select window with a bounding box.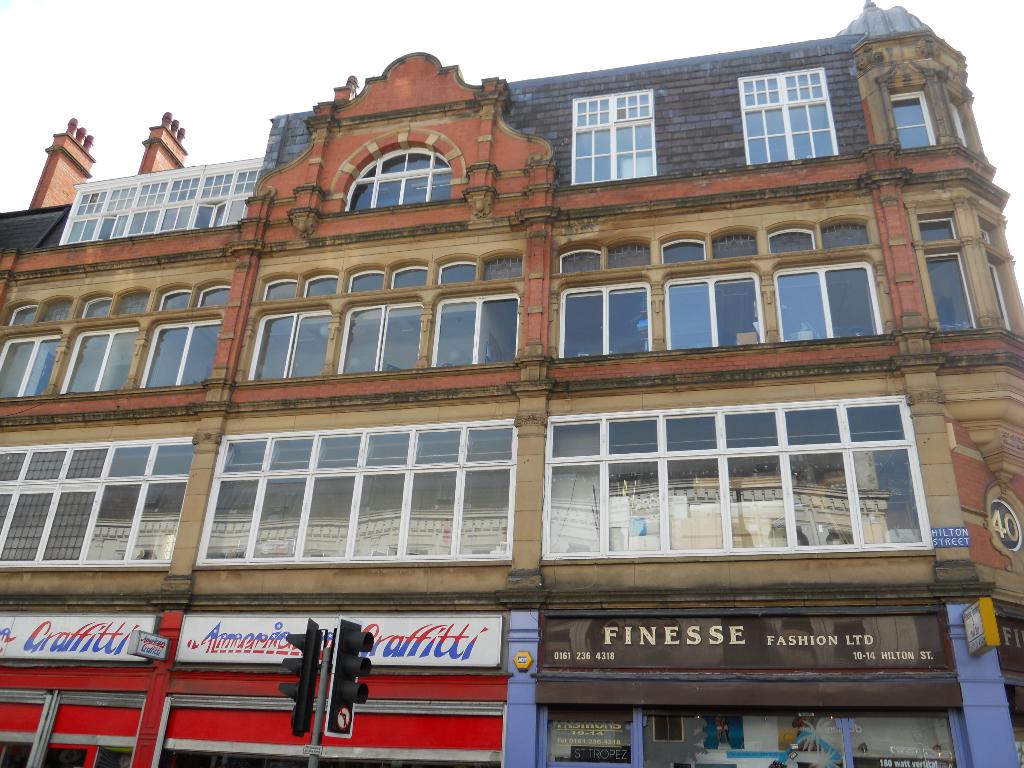
(920,217,955,239).
